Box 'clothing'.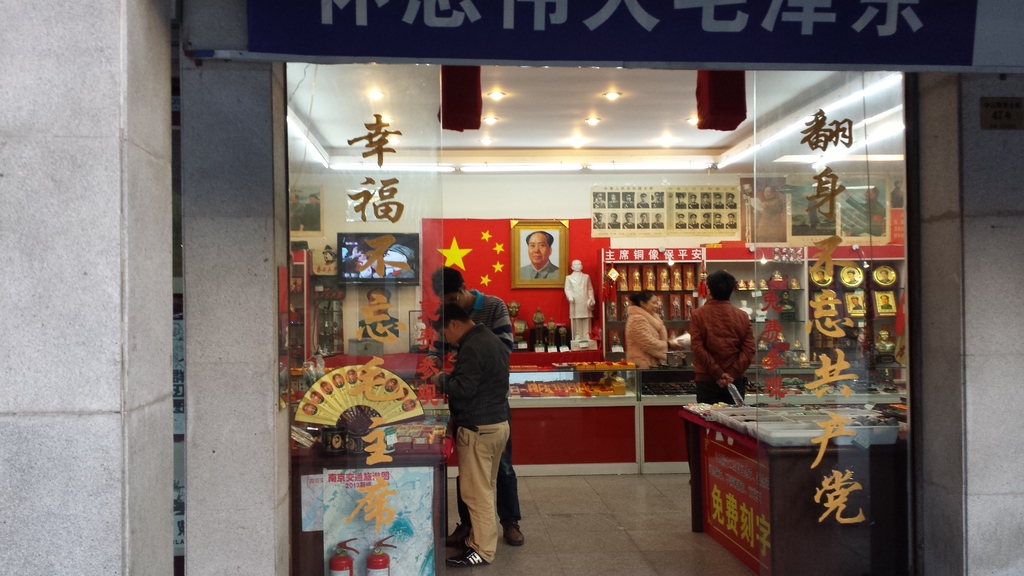
bbox=[755, 194, 785, 243].
